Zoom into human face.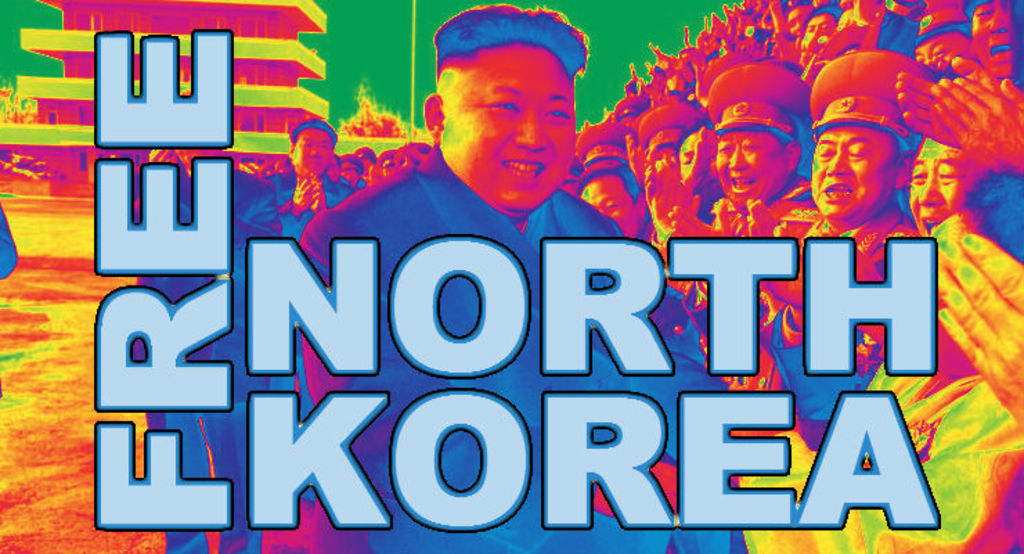
Zoom target: Rect(678, 134, 718, 179).
